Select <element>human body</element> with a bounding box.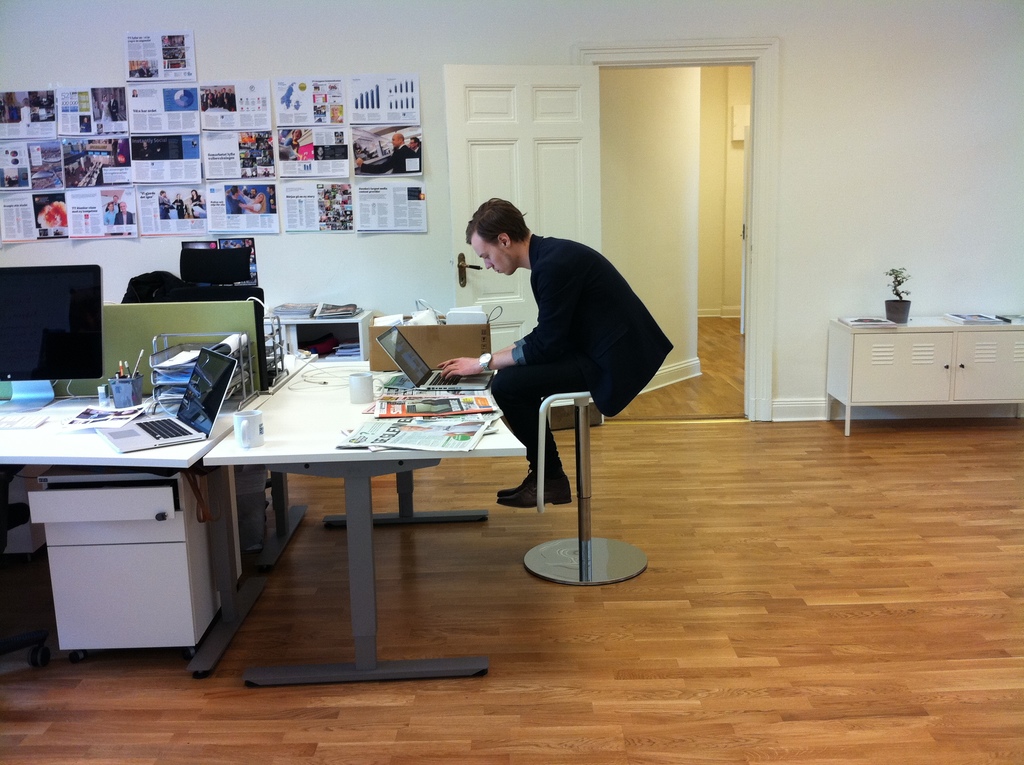
pyautogui.locateOnScreen(240, 190, 260, 211).
